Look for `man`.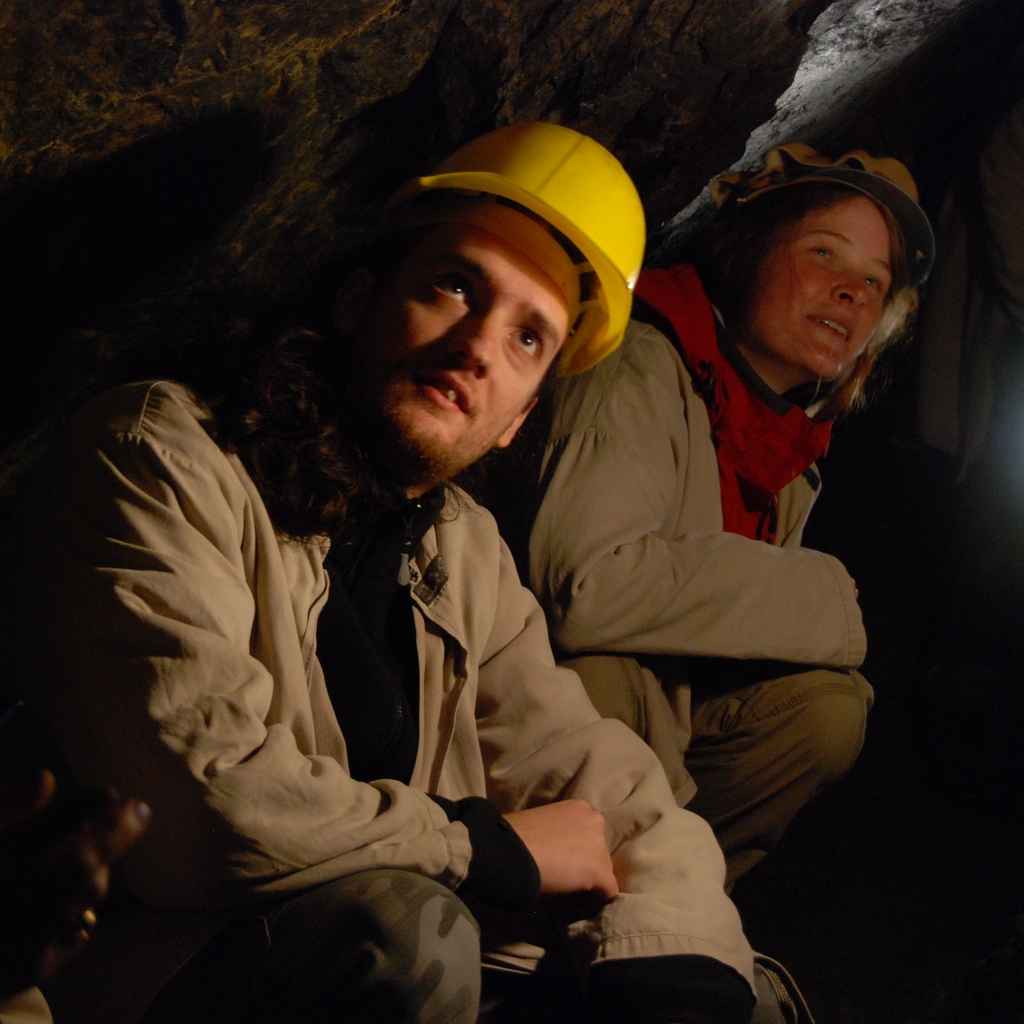
Found: <bbox>133, 114, 855, 984</bbox>.
